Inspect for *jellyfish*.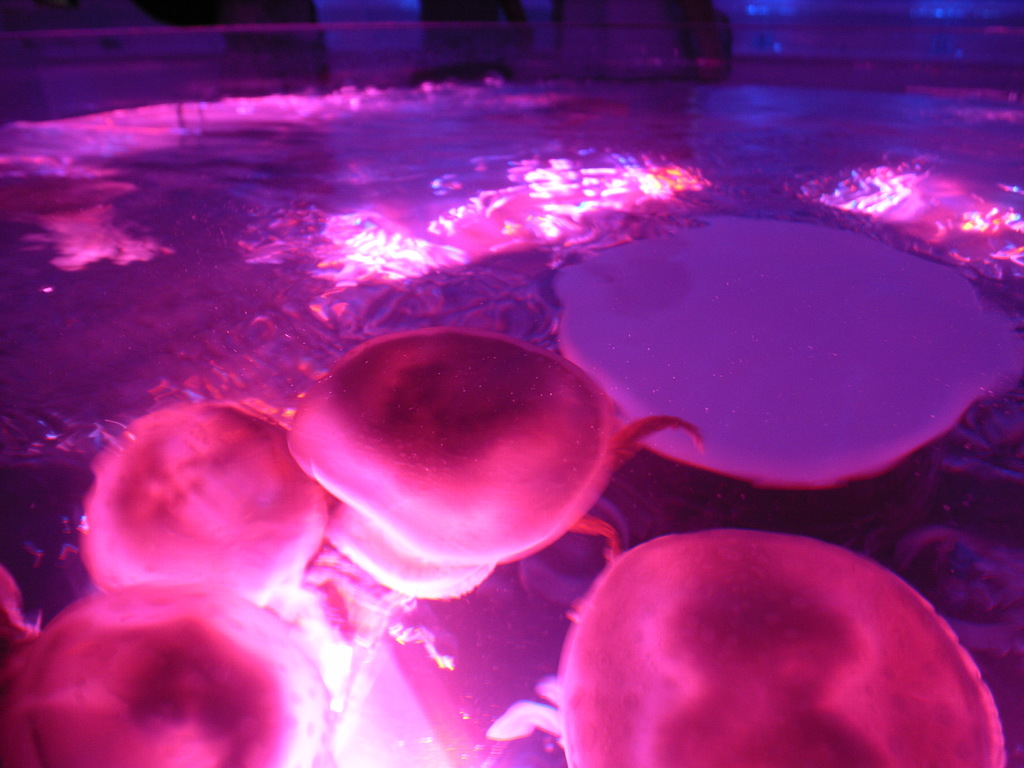
Inspection: box=[534, 527, 1011, 767].
